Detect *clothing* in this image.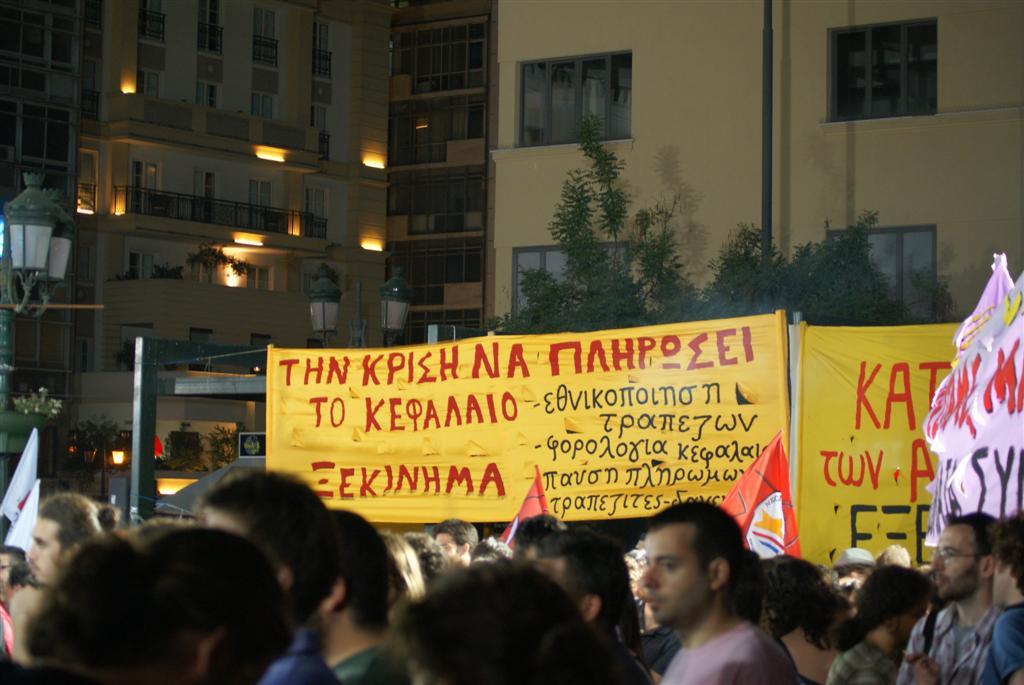
Detection: box=[661, 622, 793, 684].
